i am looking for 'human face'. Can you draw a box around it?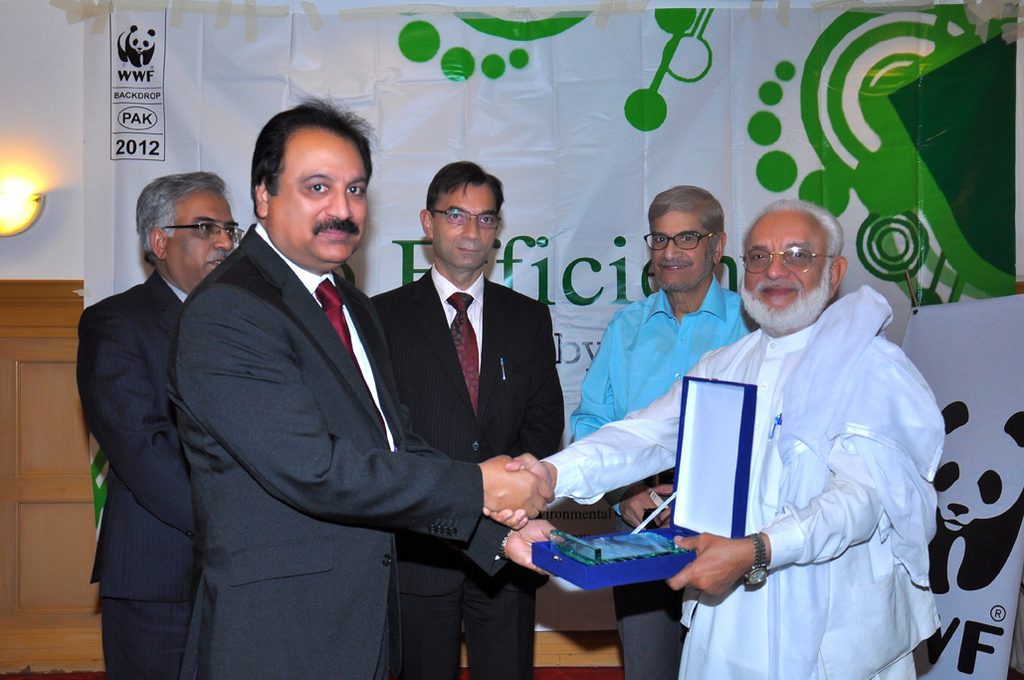
Sure, the bounding box is x1=738, y1=214, x2=829, y2=336.
